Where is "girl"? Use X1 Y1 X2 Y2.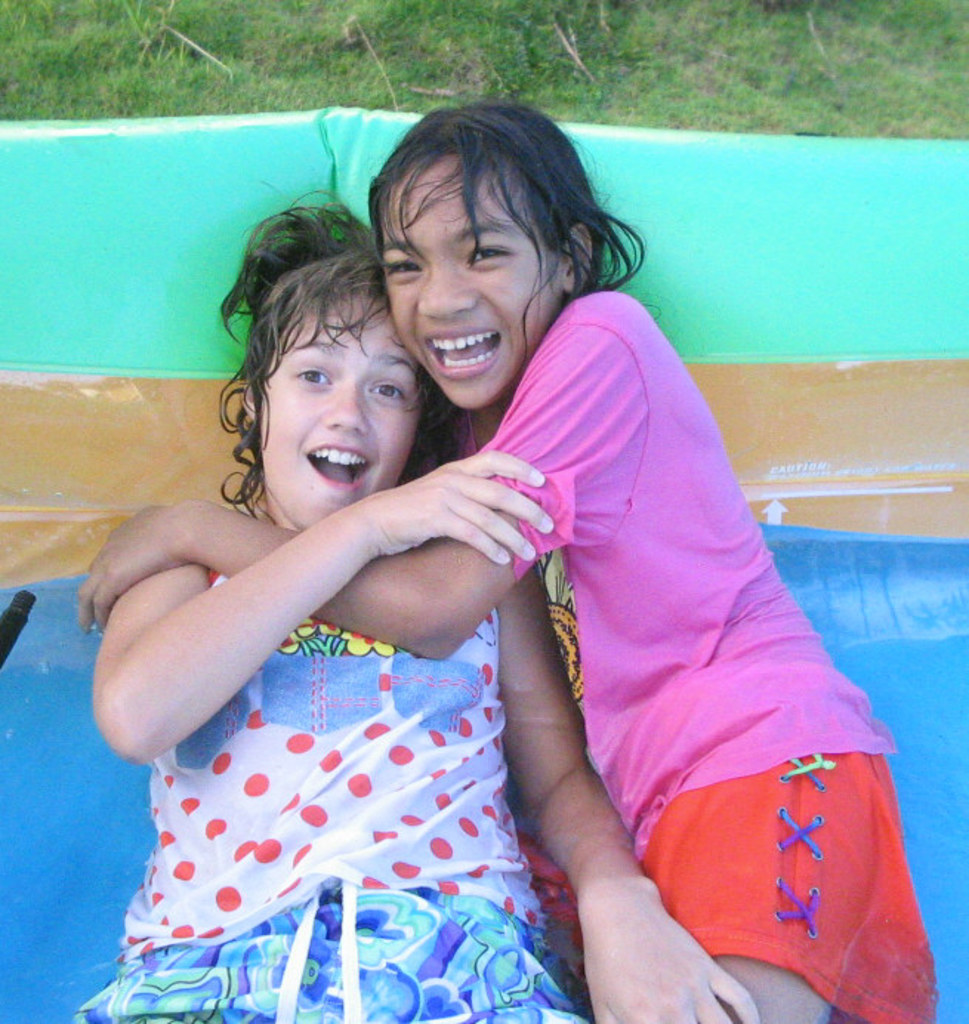
80 107 938 1023.
